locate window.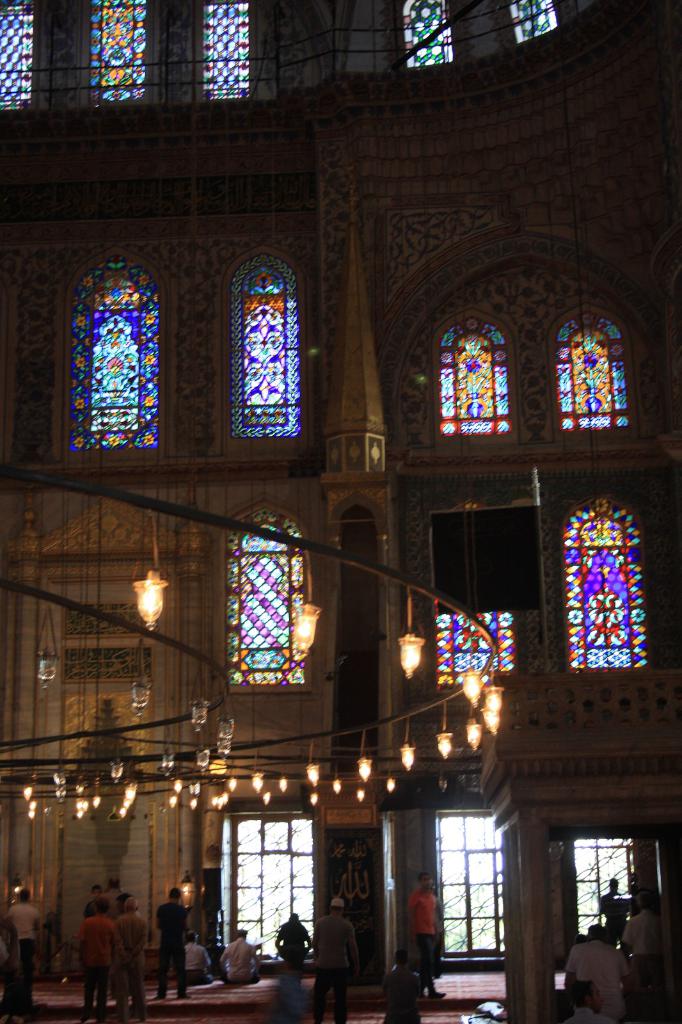
Bounding box: pyautogui.locateOnScreen(549, 307, 646, 442).
